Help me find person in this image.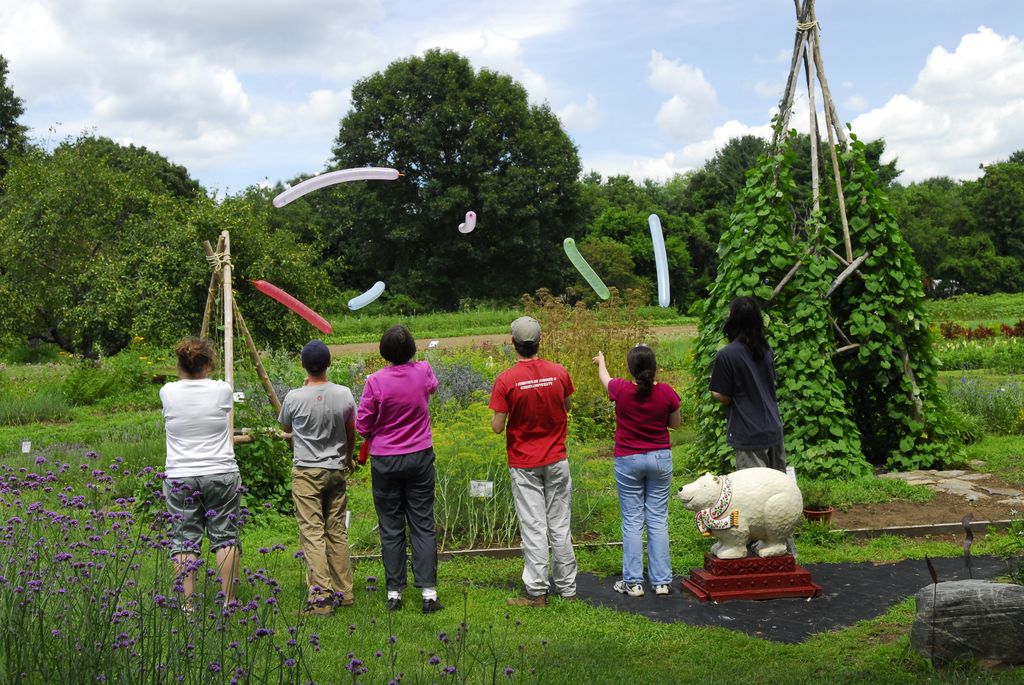
Found it: [589, 335, 691, 597].
